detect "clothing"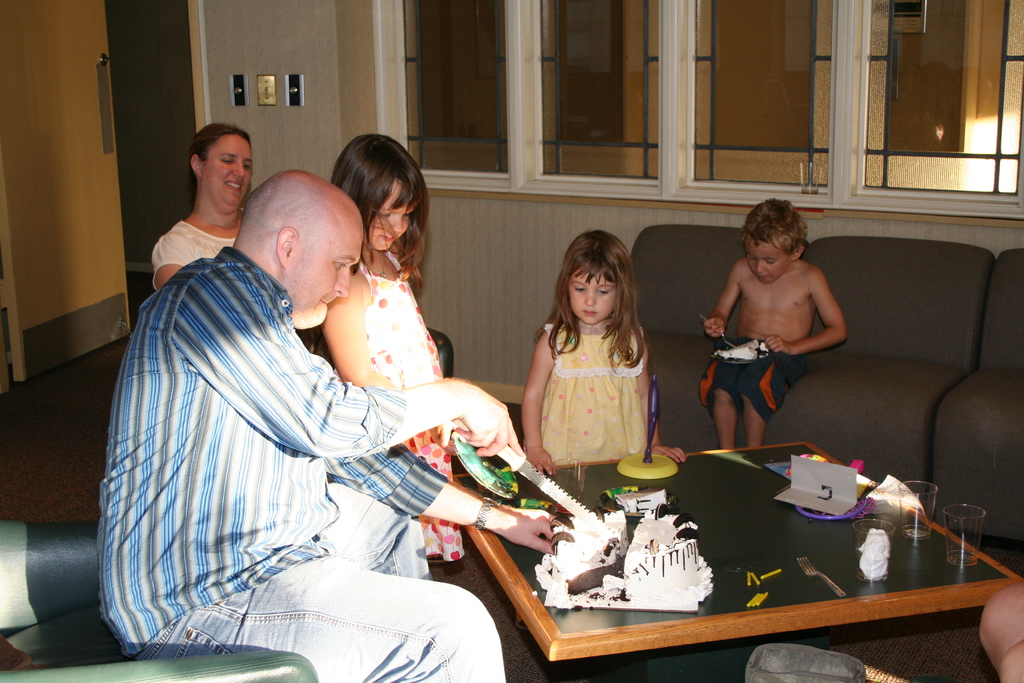
(96,245,504,682)
